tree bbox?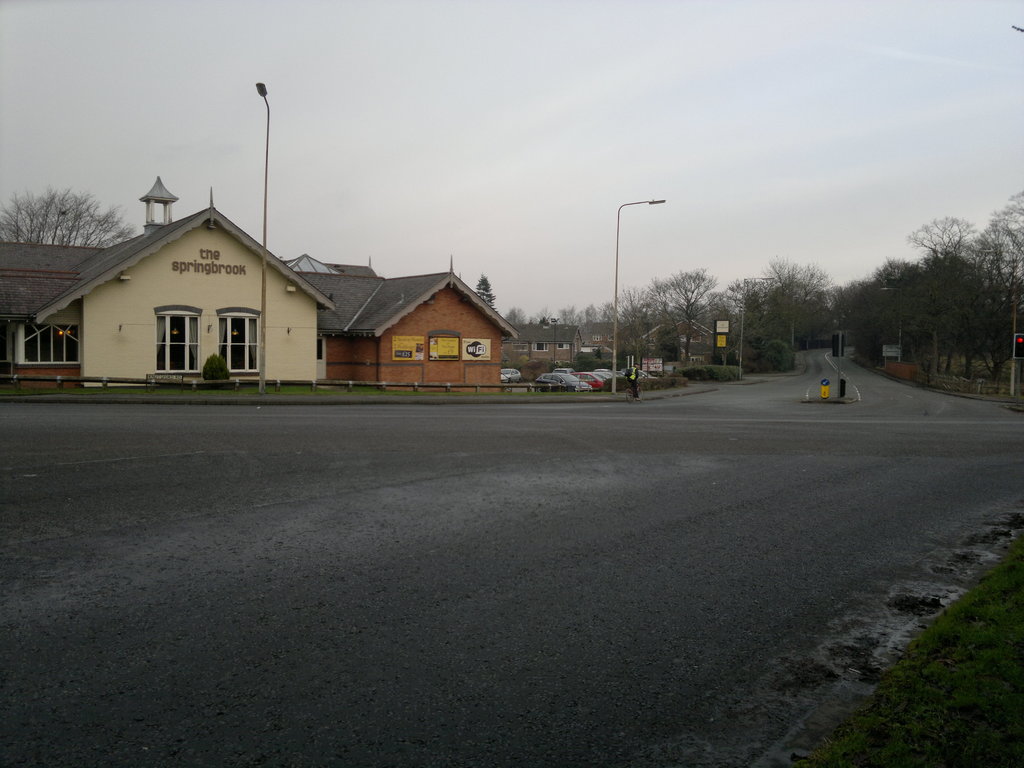
{"x1": 659, "y1": 260, "x2": 731, "y2": 371}
